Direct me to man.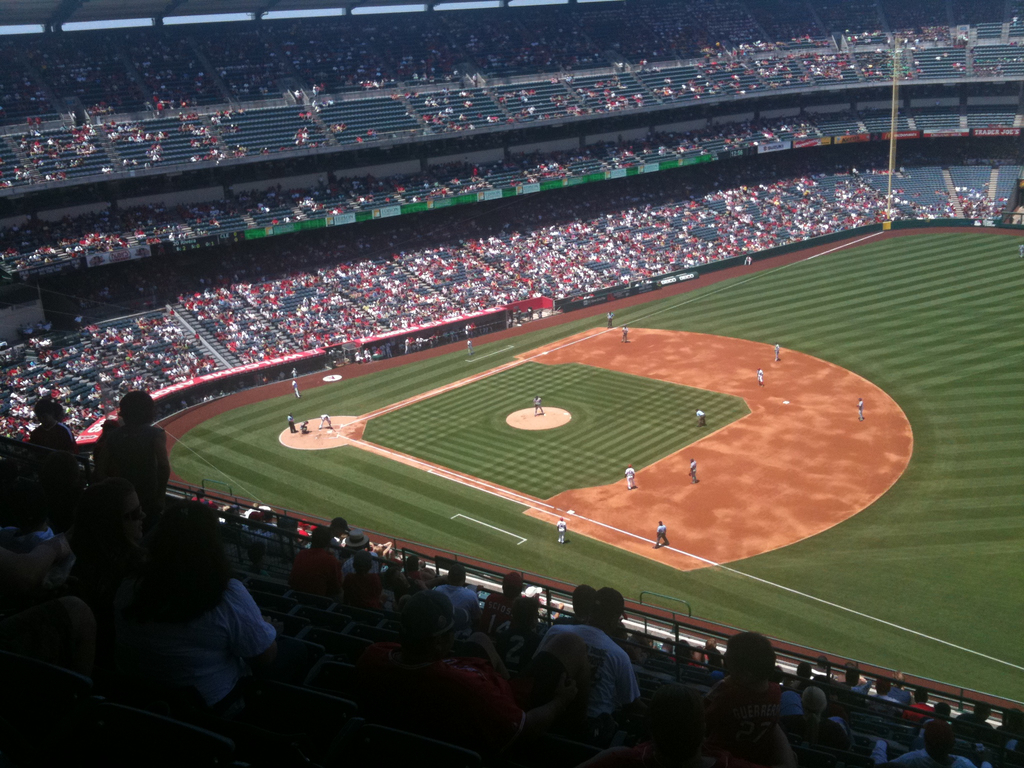
Direction: {"left": 553, "top": 516, "right": 564, "bottom": 545}.
